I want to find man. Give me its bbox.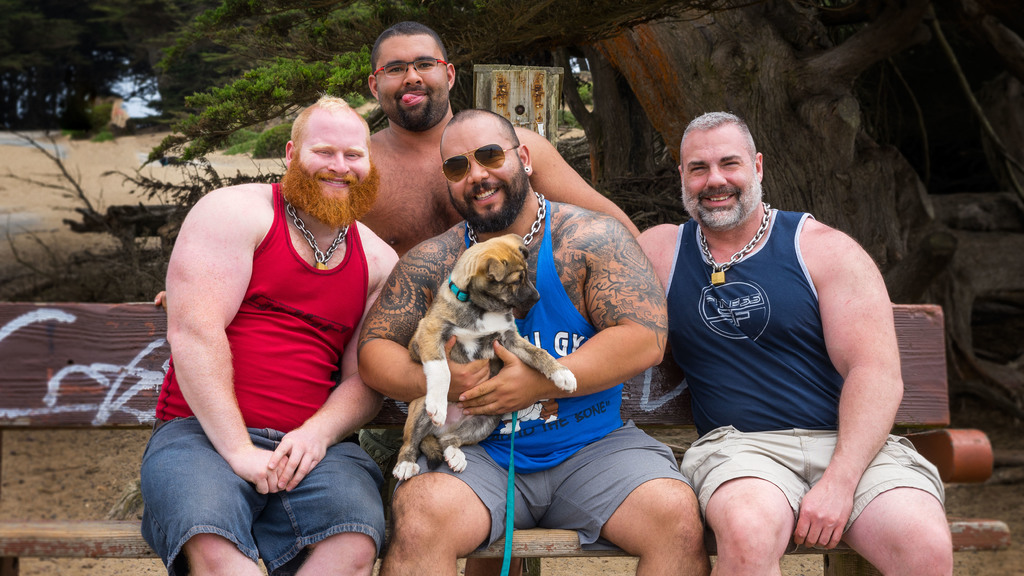
rect(595, 100, 931, 561).
